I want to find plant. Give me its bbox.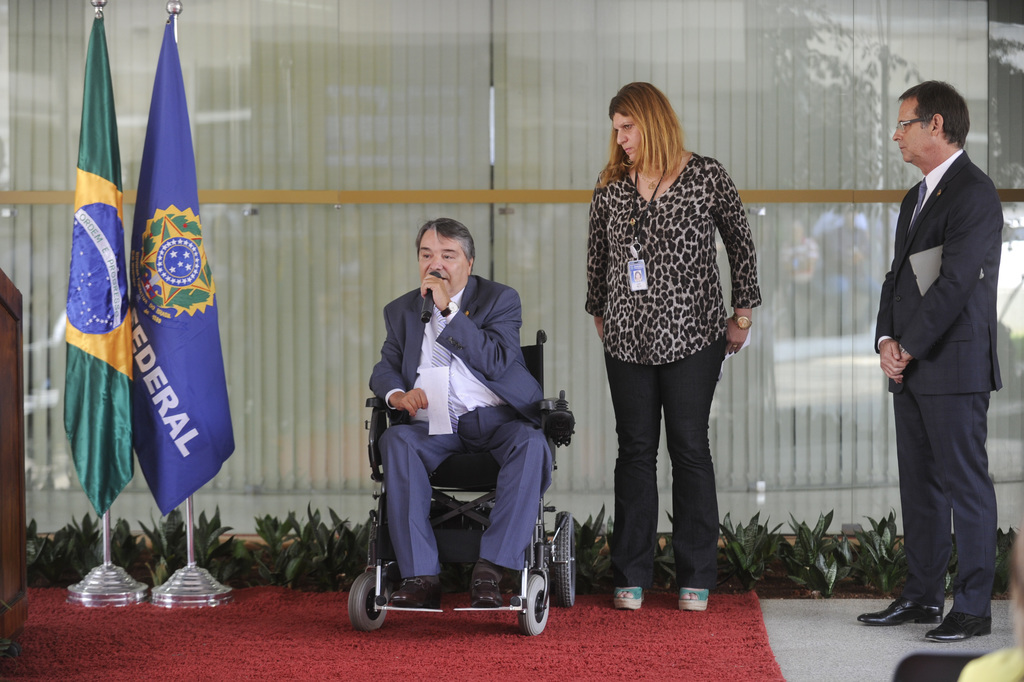
{"x1": 573, "y1": 508, "x2": 620, "y2": 590}.
